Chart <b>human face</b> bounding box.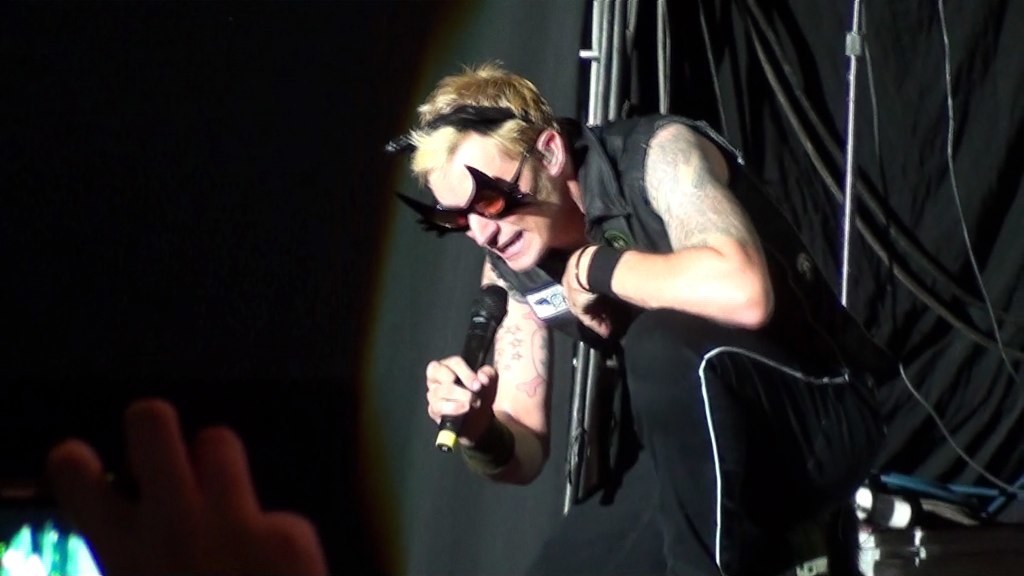
Charted: [x1=420, y1=157, x2=561, y2=275].
